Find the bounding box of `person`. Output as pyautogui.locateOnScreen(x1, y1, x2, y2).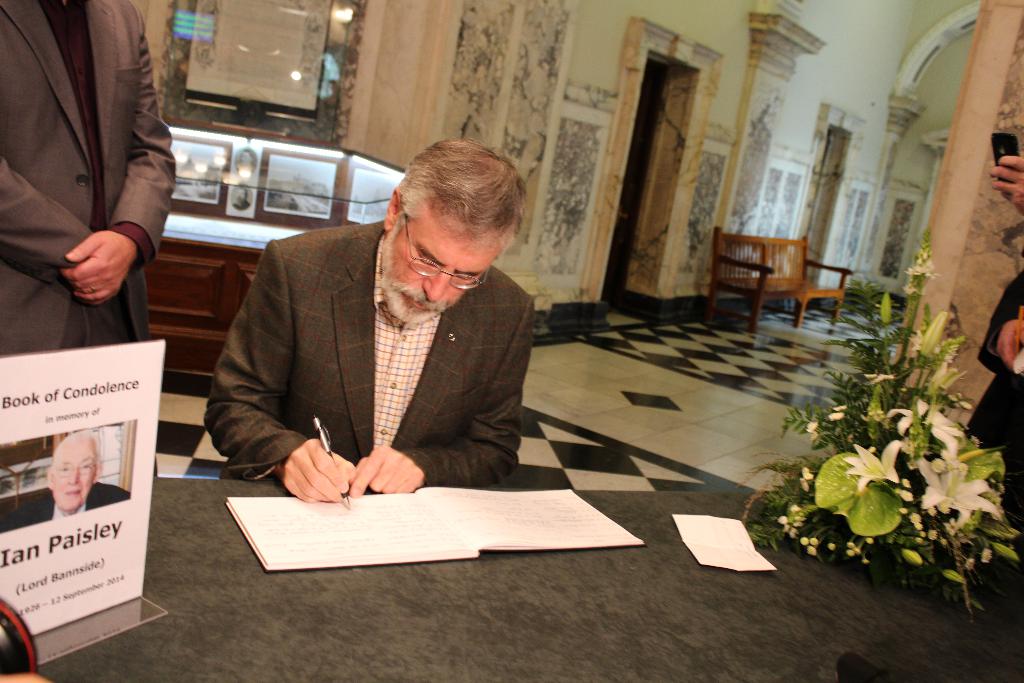
pyautogui.locateOnScreen(0, 0, 183, 470).
